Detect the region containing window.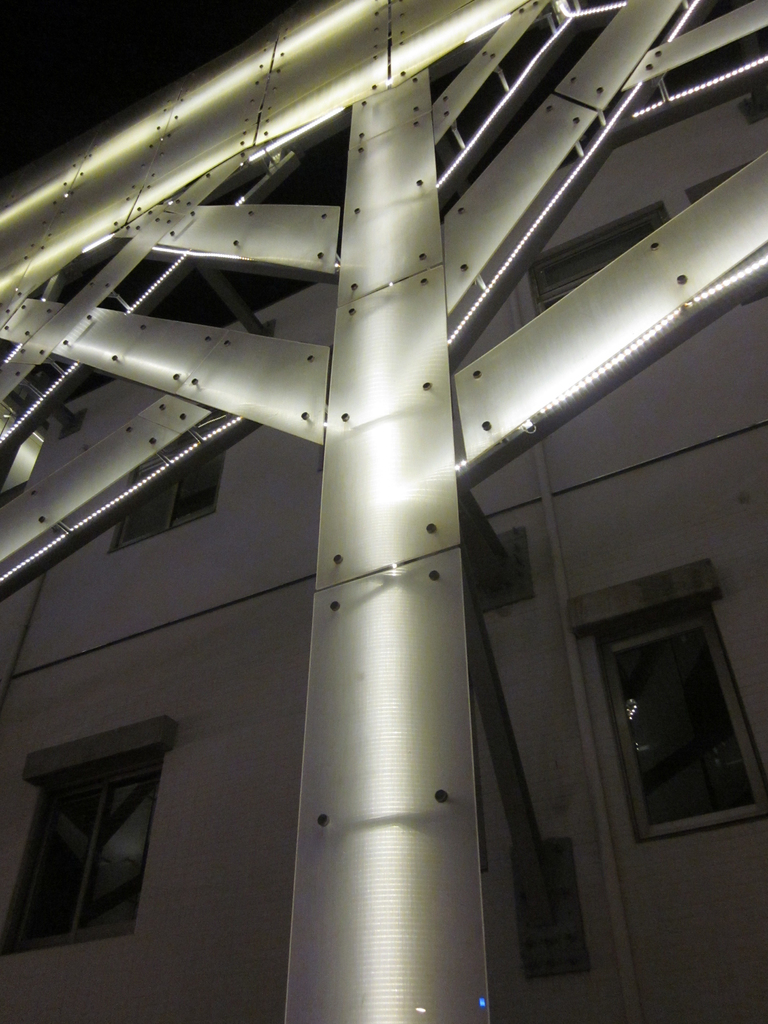
pyautogui.locateOnScreen(108, 445, 227, 554).
